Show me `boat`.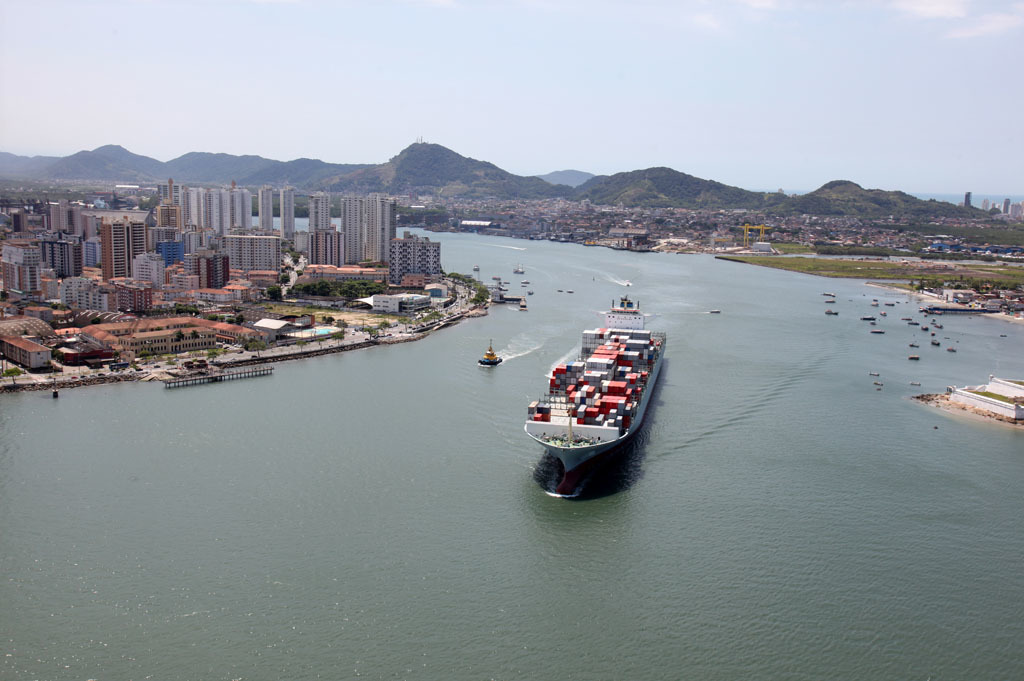
`boat` is here: [519, 280, 527, 284].
